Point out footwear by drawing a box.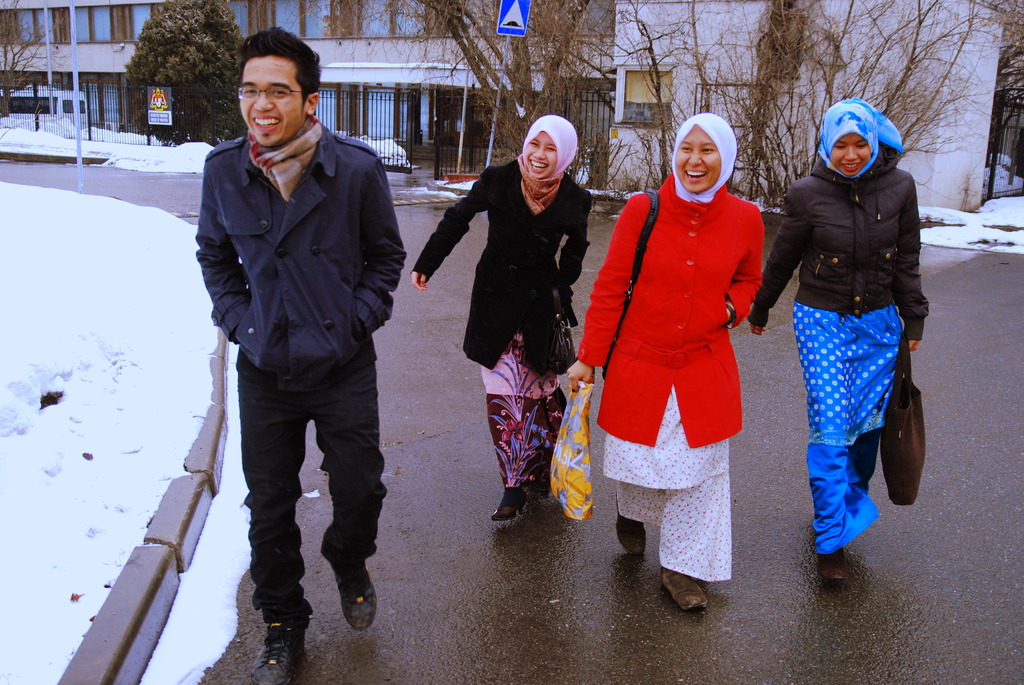
locate(813, 552, 852, 582).
